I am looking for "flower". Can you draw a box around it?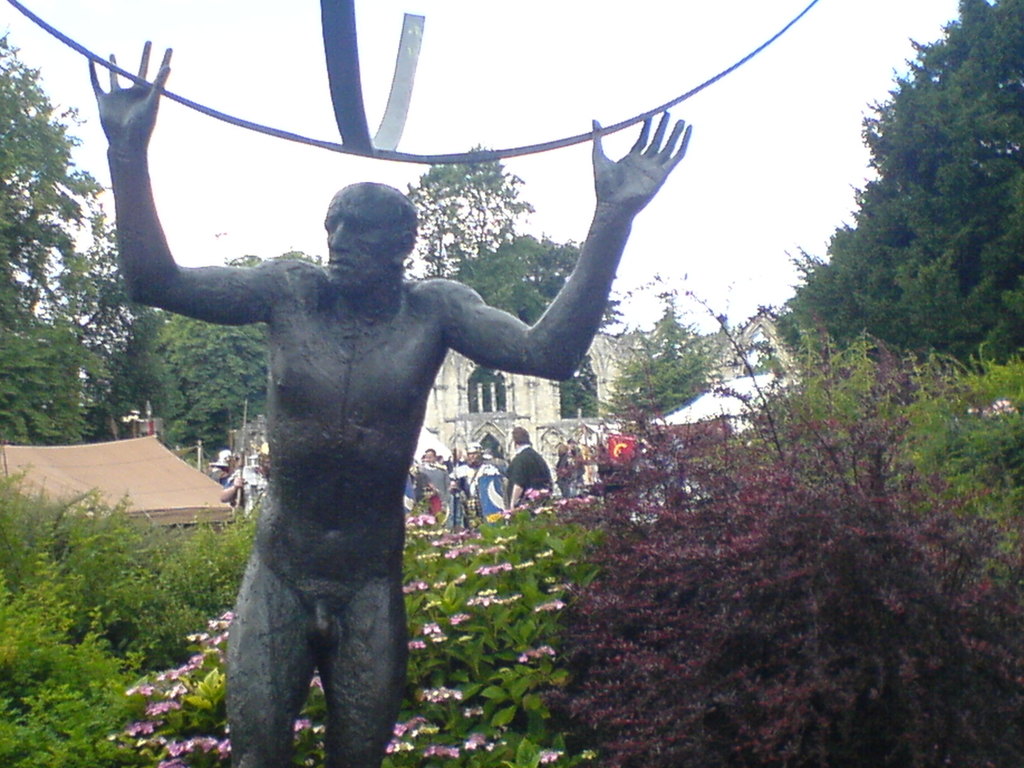
Sure, the bounding box is 306, 724, 326, 739.
